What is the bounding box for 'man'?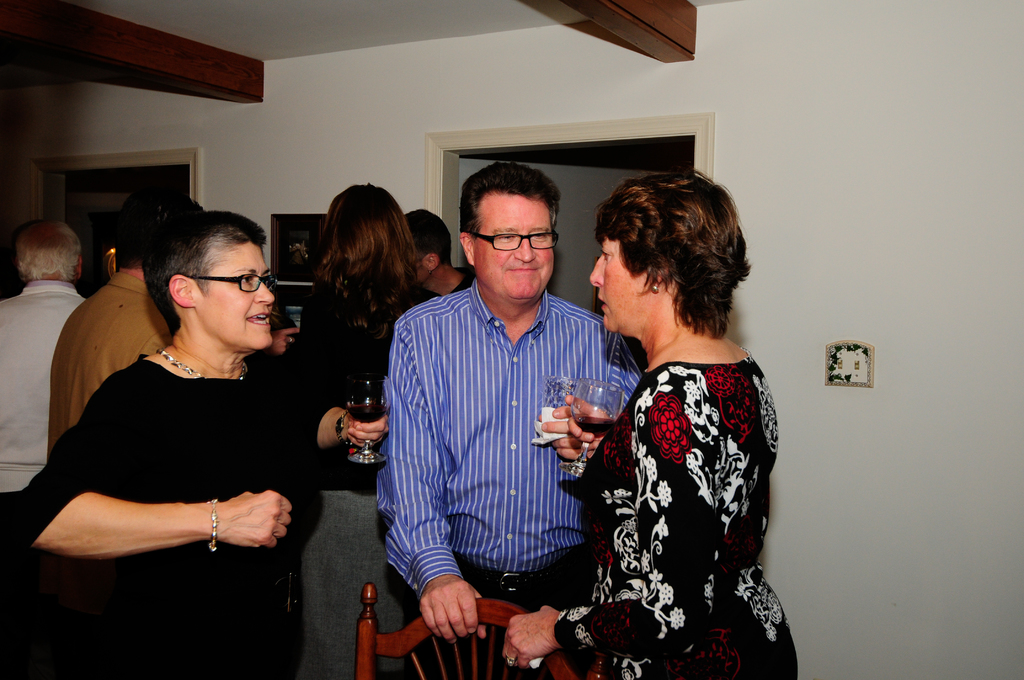
[left=375, top=170, right=632, bottom=648].
